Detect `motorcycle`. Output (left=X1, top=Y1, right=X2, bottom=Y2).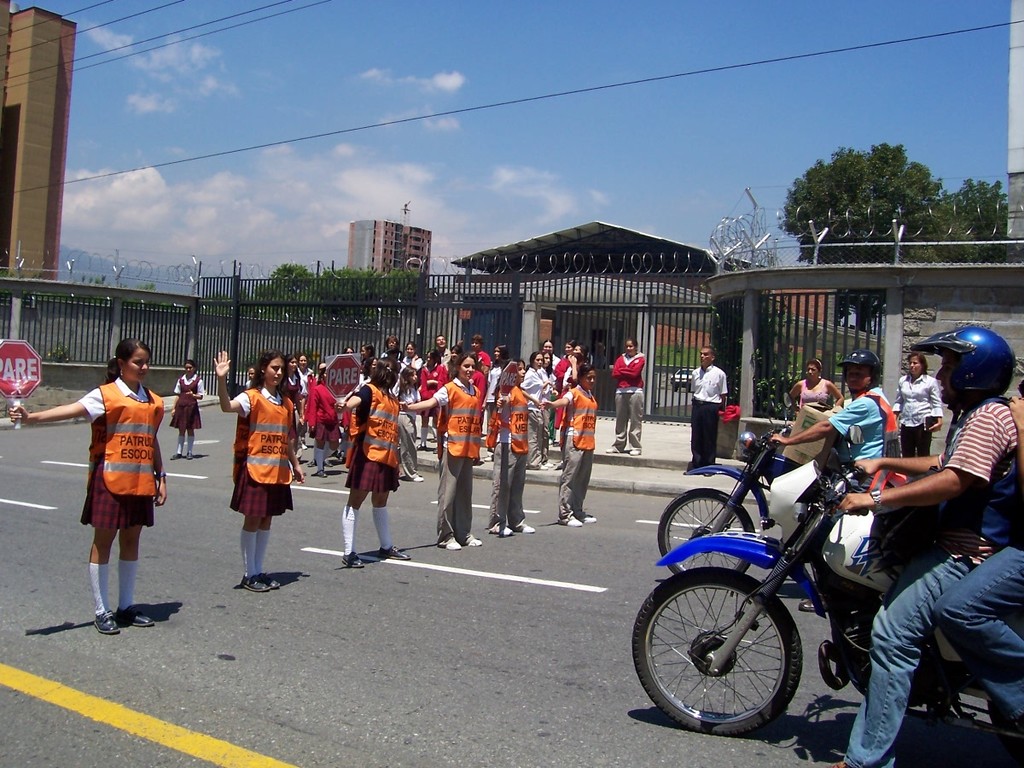
(left=633, top=466, right=1023, bottom=754).
